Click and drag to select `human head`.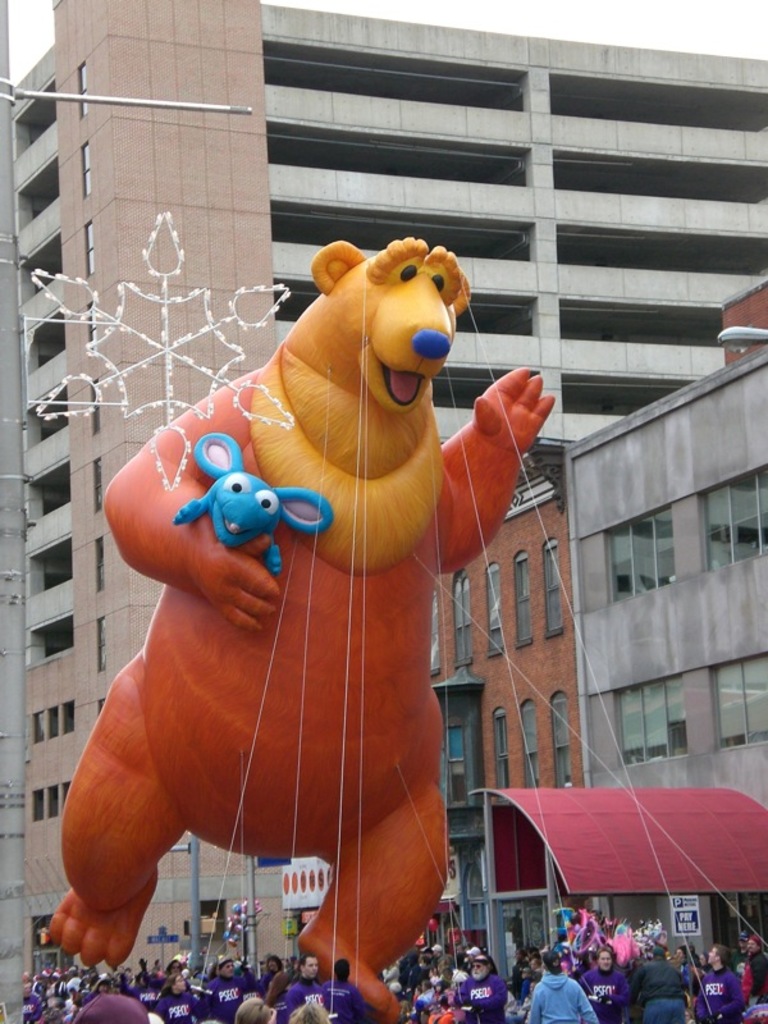
Selection: (x1=301, y1=952, x2=320, y2=979).
